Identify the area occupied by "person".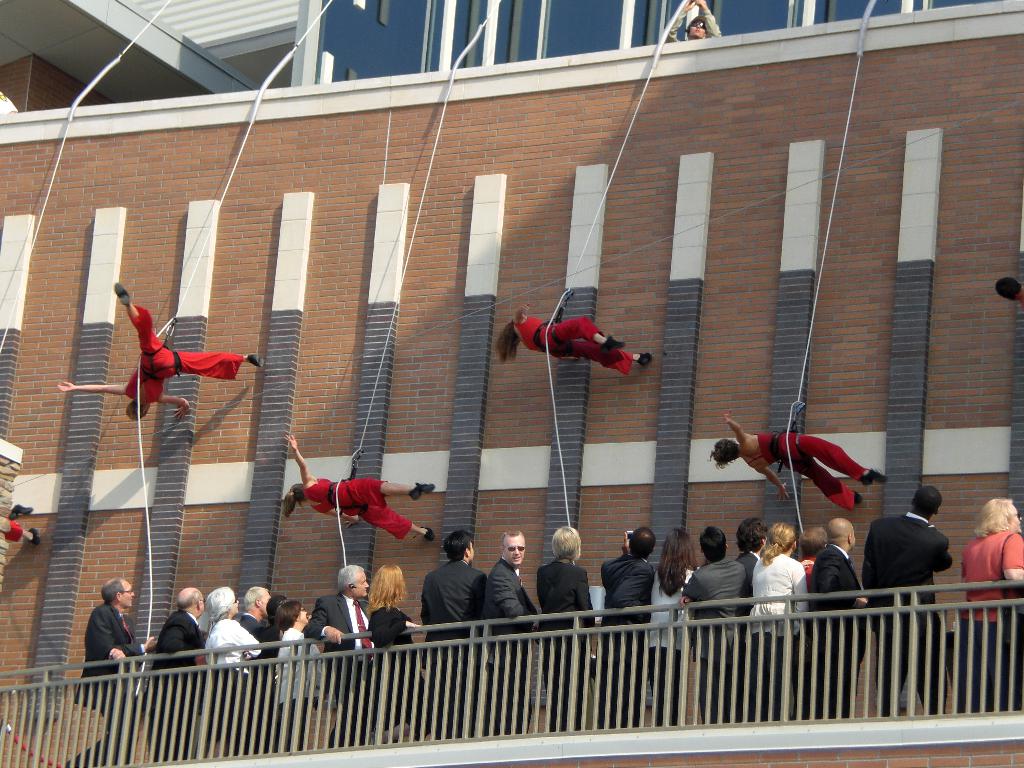
Area: x1=641 y1=520 x2=695 y2=723.
